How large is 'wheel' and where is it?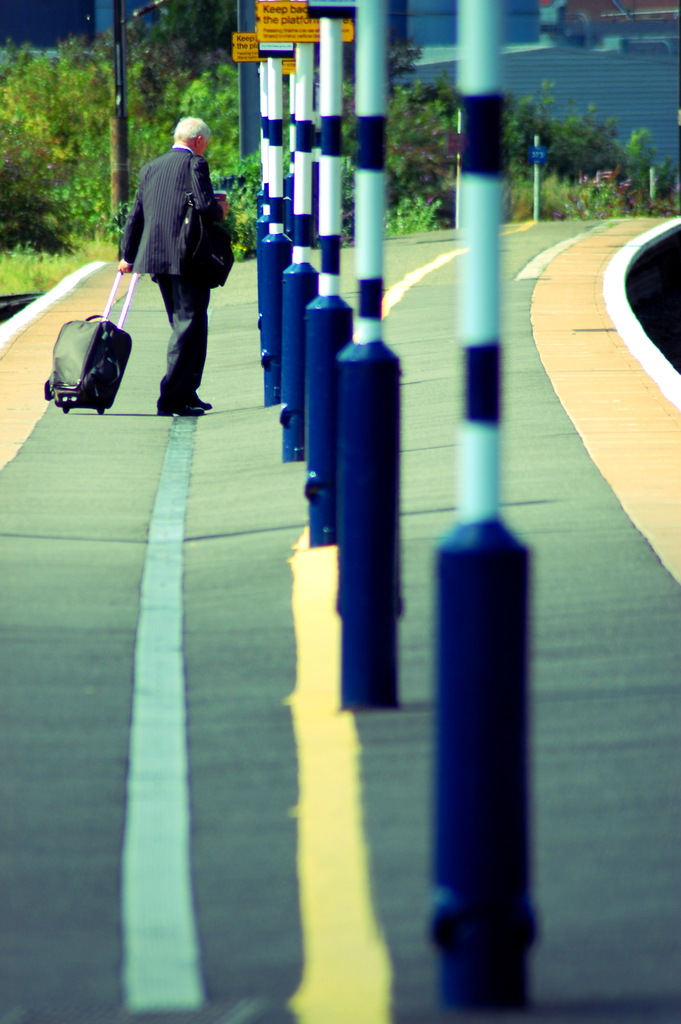
Bounding box: x1=64, y1=407, x2=69, y2=417.
